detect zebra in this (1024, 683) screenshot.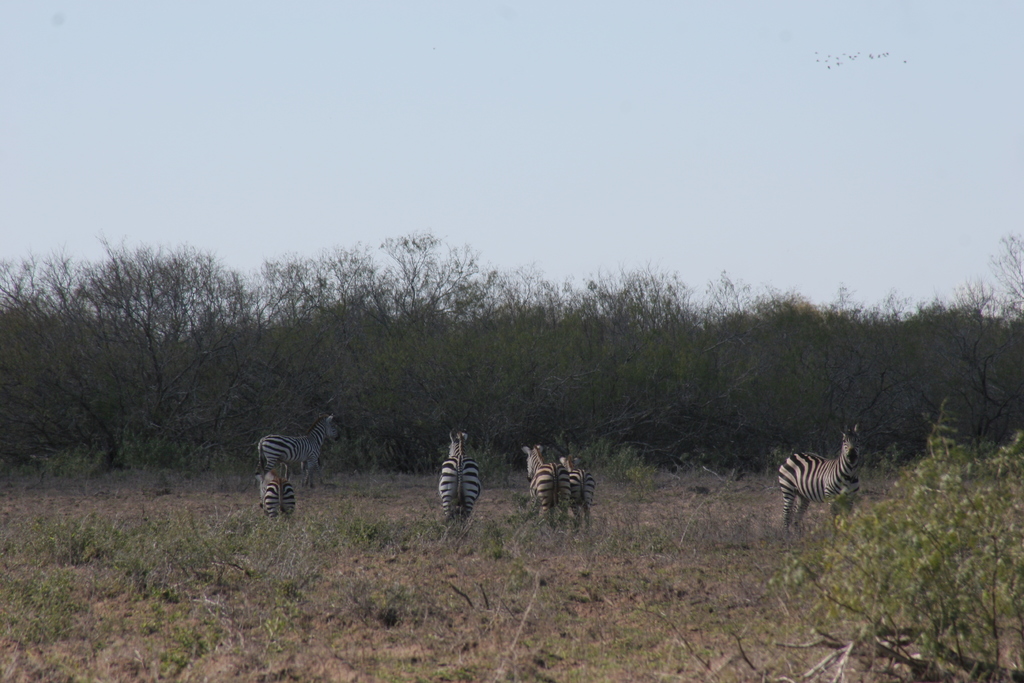
Detection: <box>436,432,485,523</box>.
